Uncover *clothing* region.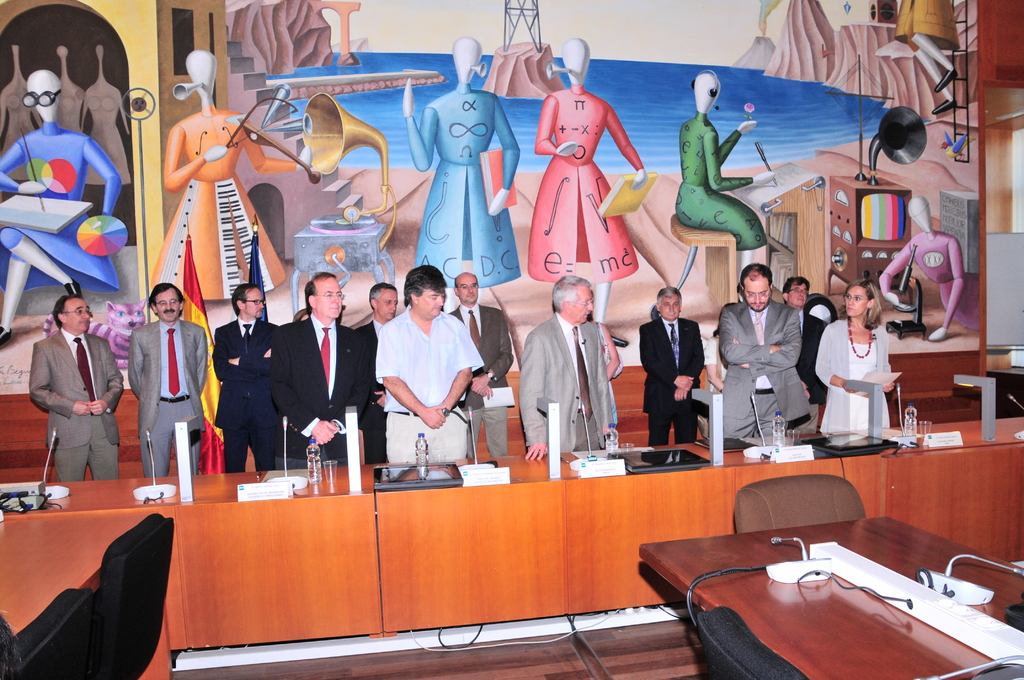
Uncovered: l=127, t=312, r=209, b=478.
